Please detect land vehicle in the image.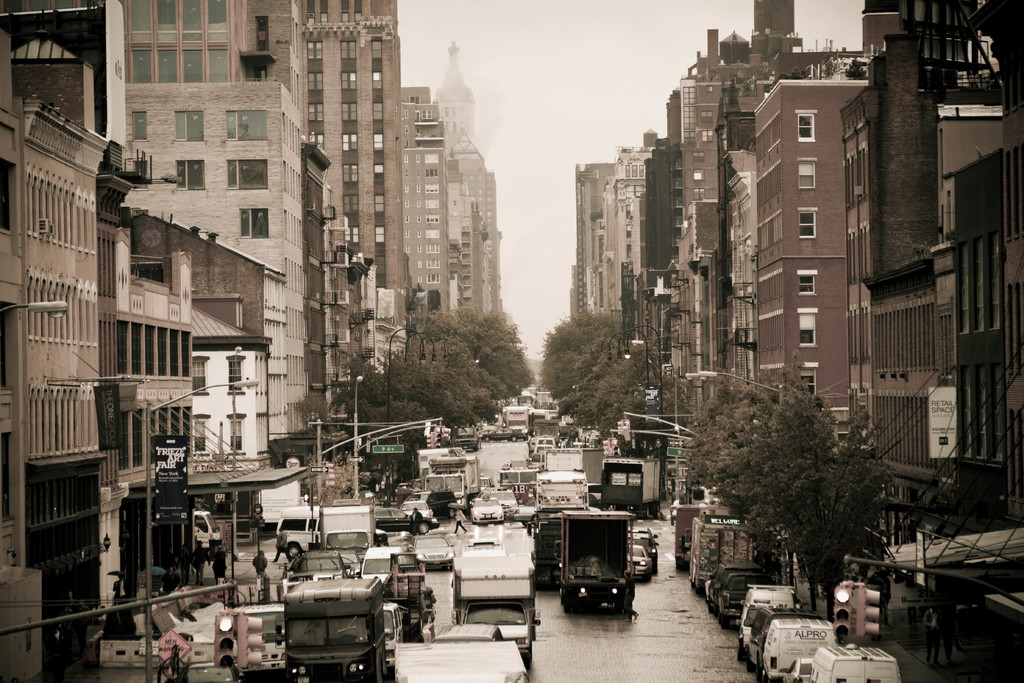
bbox=(749, 606, 826, 669).
